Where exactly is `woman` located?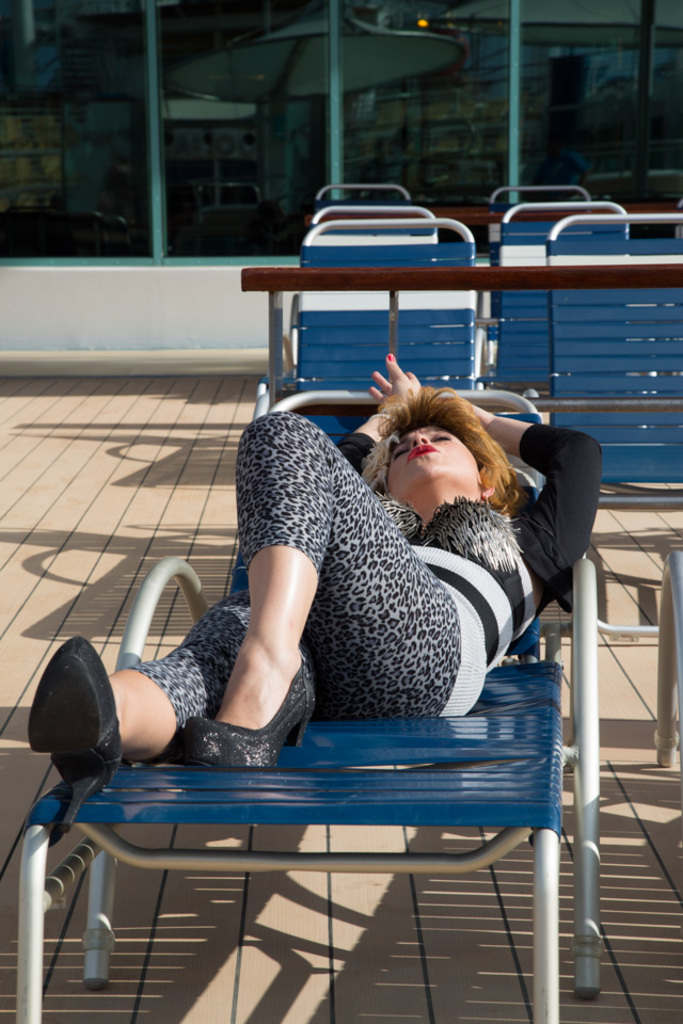
Its bounding box is <box>15,355,605,845</box>.
